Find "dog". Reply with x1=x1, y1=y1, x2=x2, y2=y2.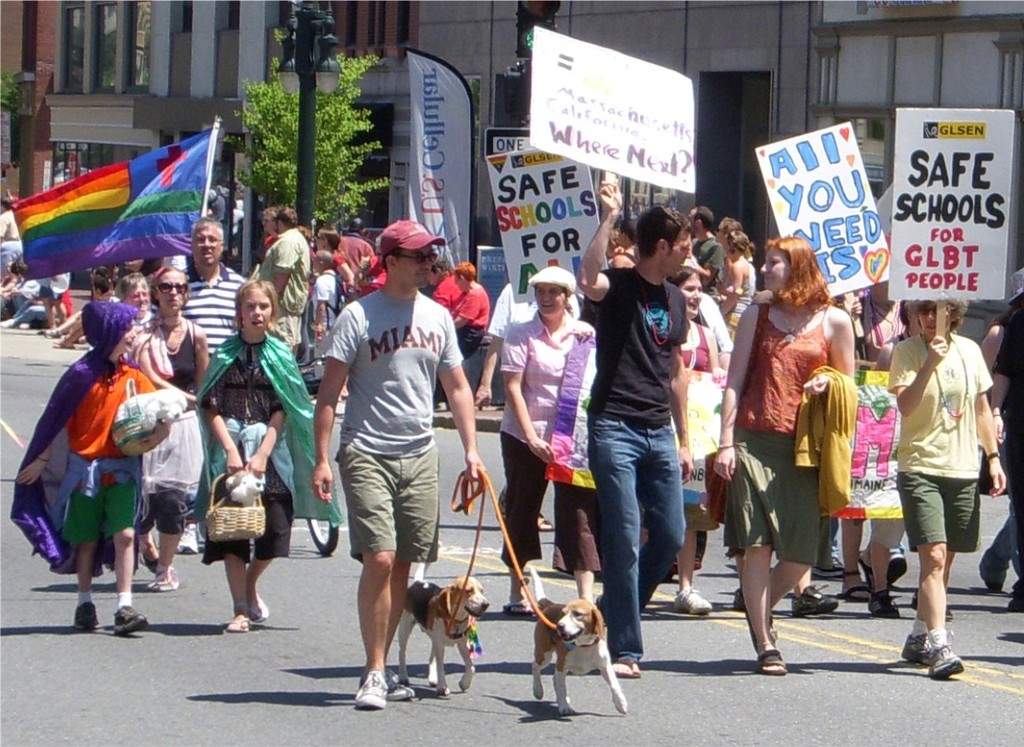
x1=211, y1=473, x2=275, y2=510.
